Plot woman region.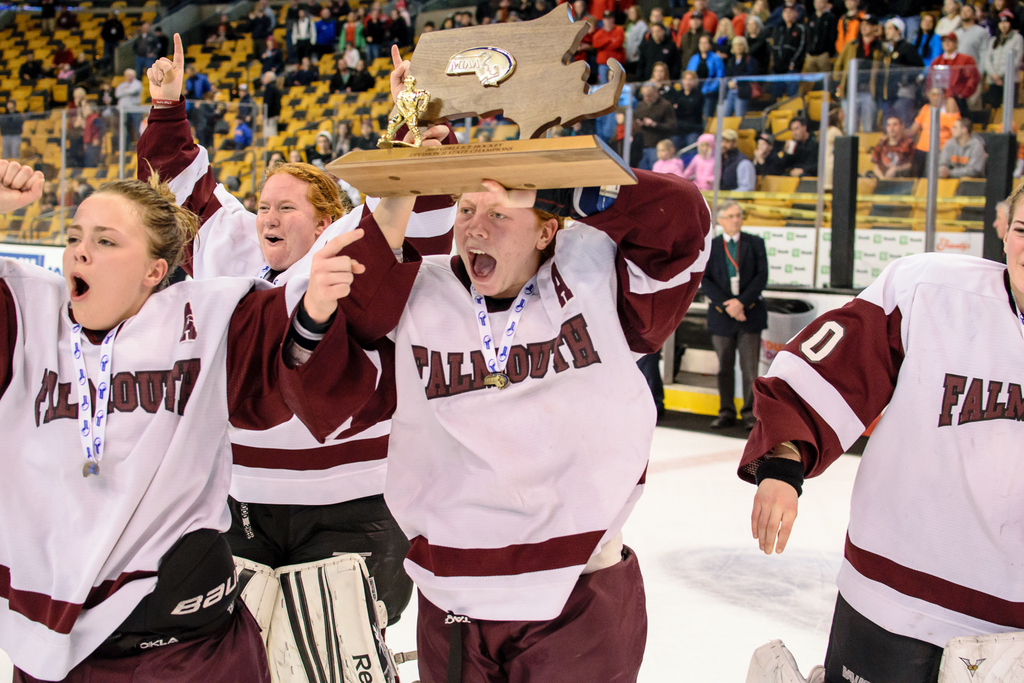
Plotted at l=333, t=120, r=719, b=682.
